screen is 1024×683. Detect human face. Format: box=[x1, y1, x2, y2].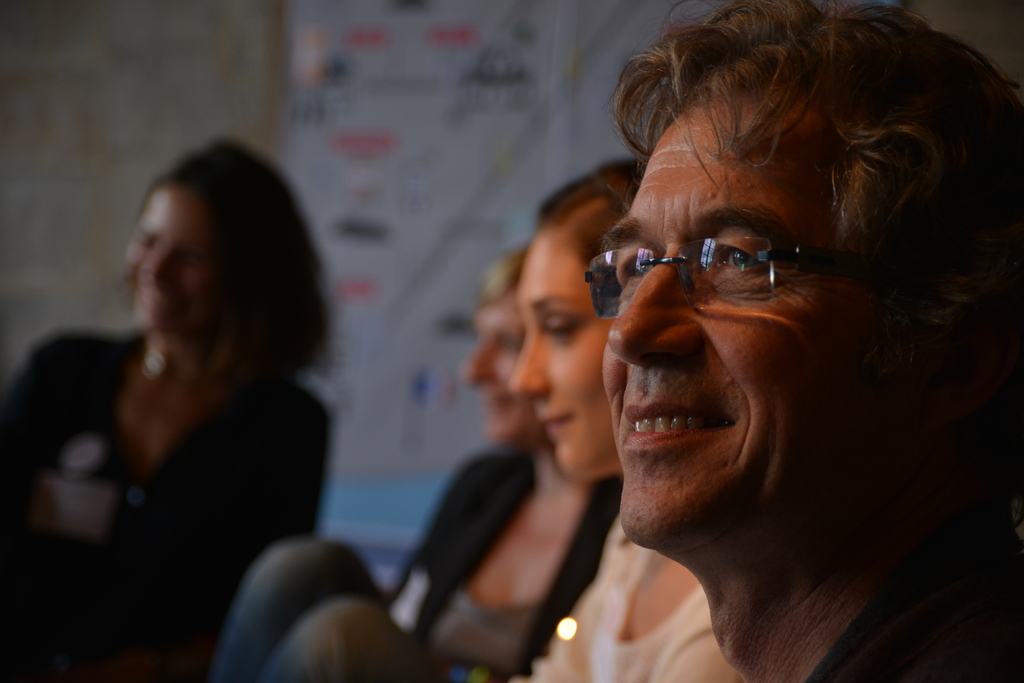
box=[121, 192, 226, 333].
